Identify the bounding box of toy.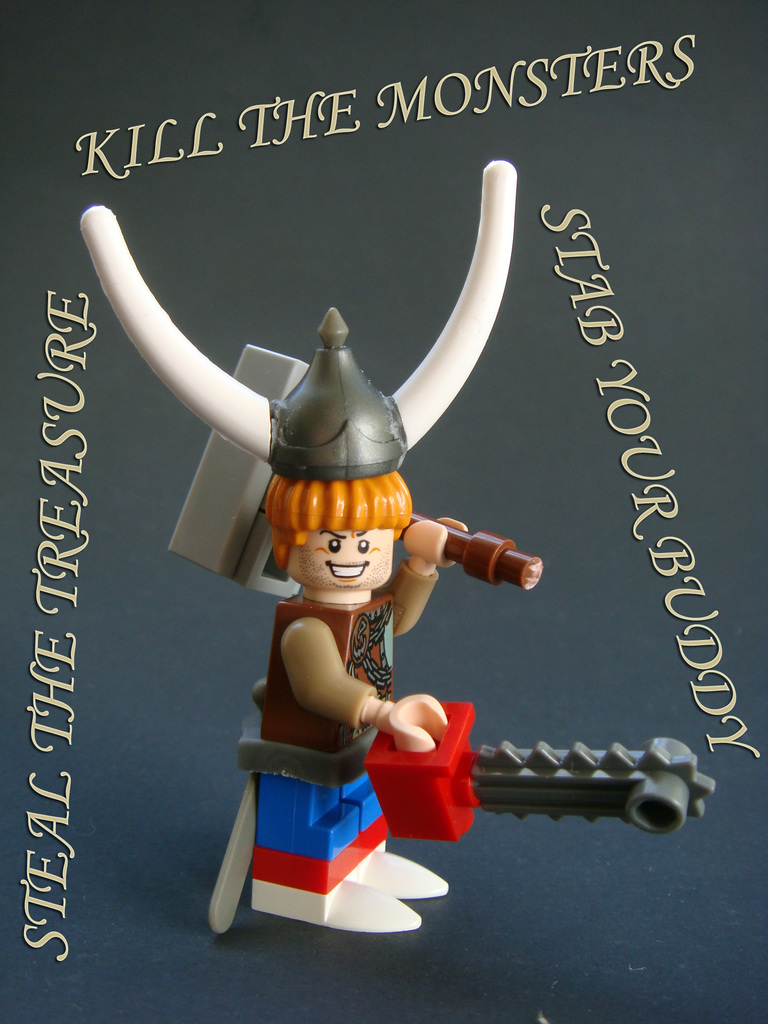
bbox(170, 347, 544, 599).
